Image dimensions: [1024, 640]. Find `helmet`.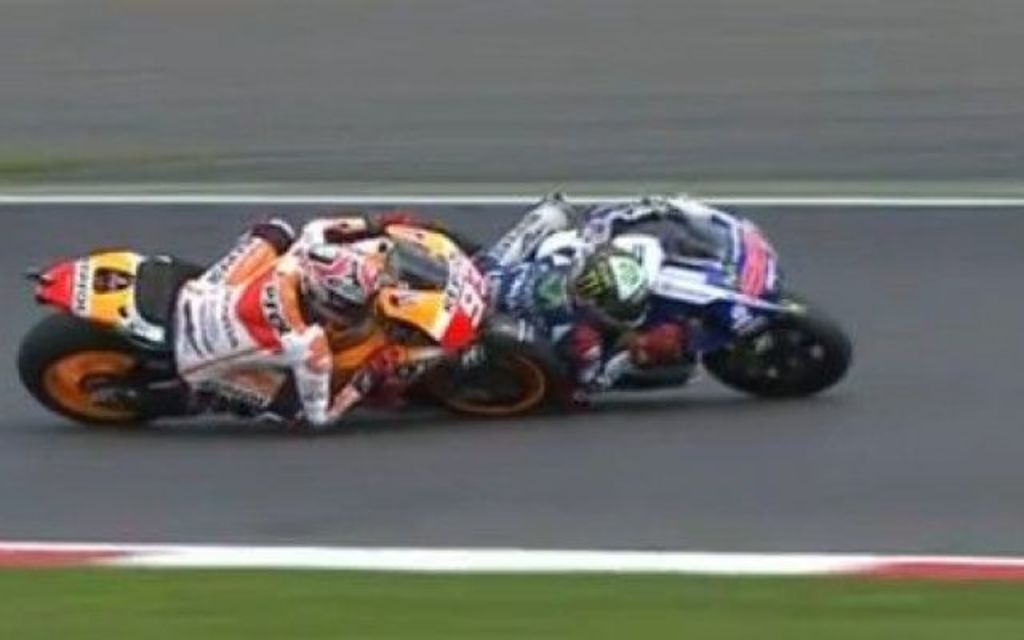
578,245,650,333.
